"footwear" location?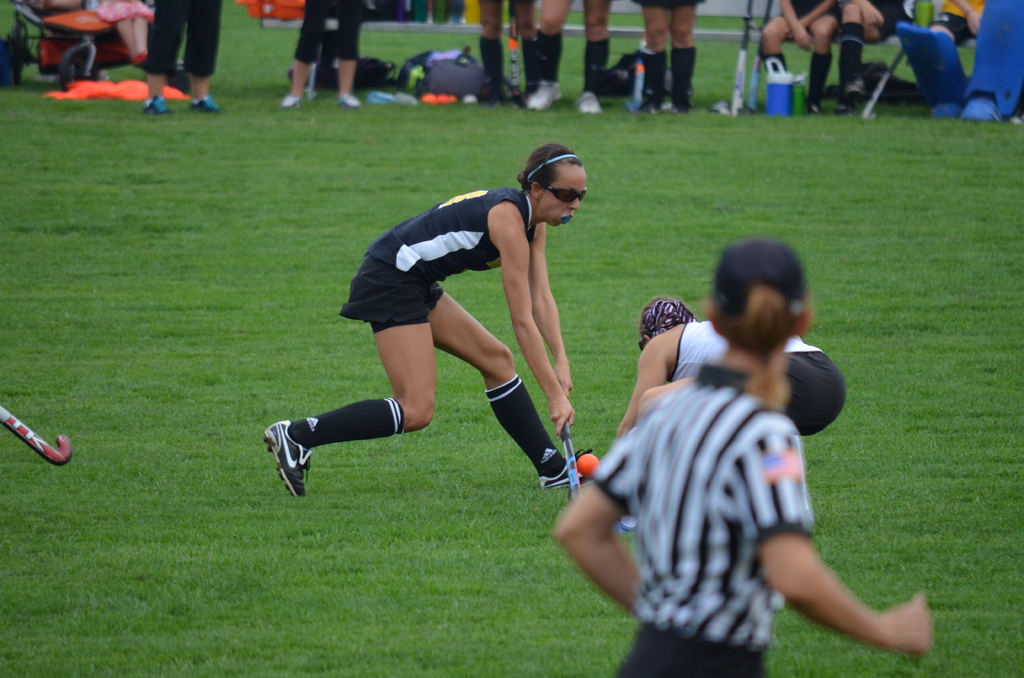
Rect(804, 95, 819, 115)
